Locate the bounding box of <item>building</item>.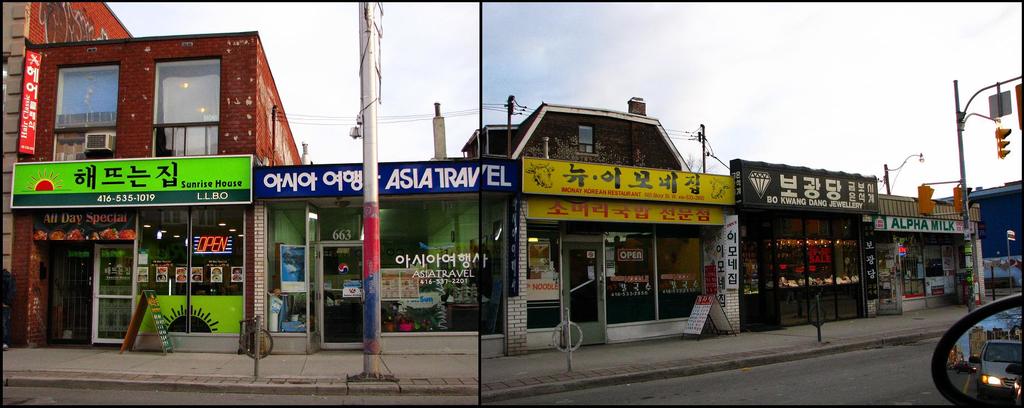
Bounding box: (left=1, top=0, right=140, bottom=276).
